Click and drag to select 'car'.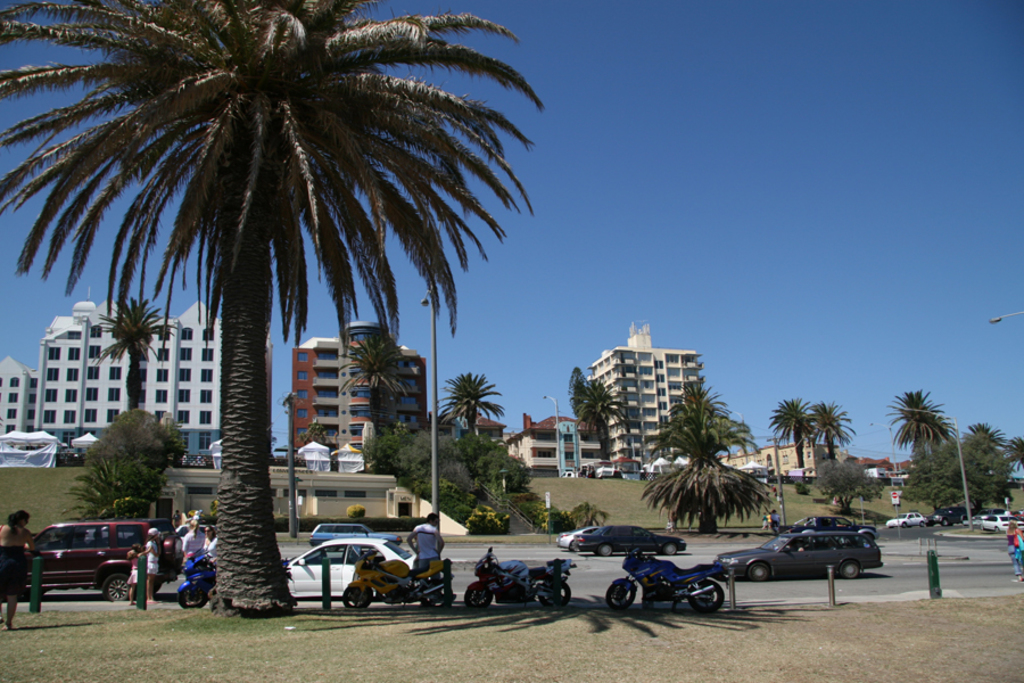
Selection: 715 528 884 582.
